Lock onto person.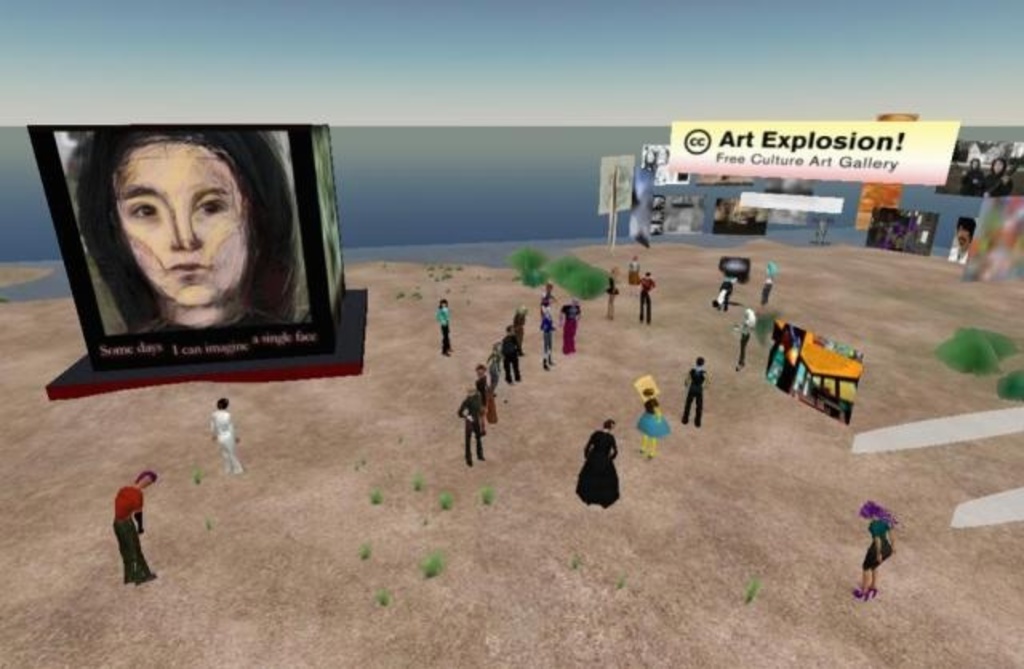
Locked: {"x1": 109, "y1": 466, "x2": 157, "y2": 584}.
